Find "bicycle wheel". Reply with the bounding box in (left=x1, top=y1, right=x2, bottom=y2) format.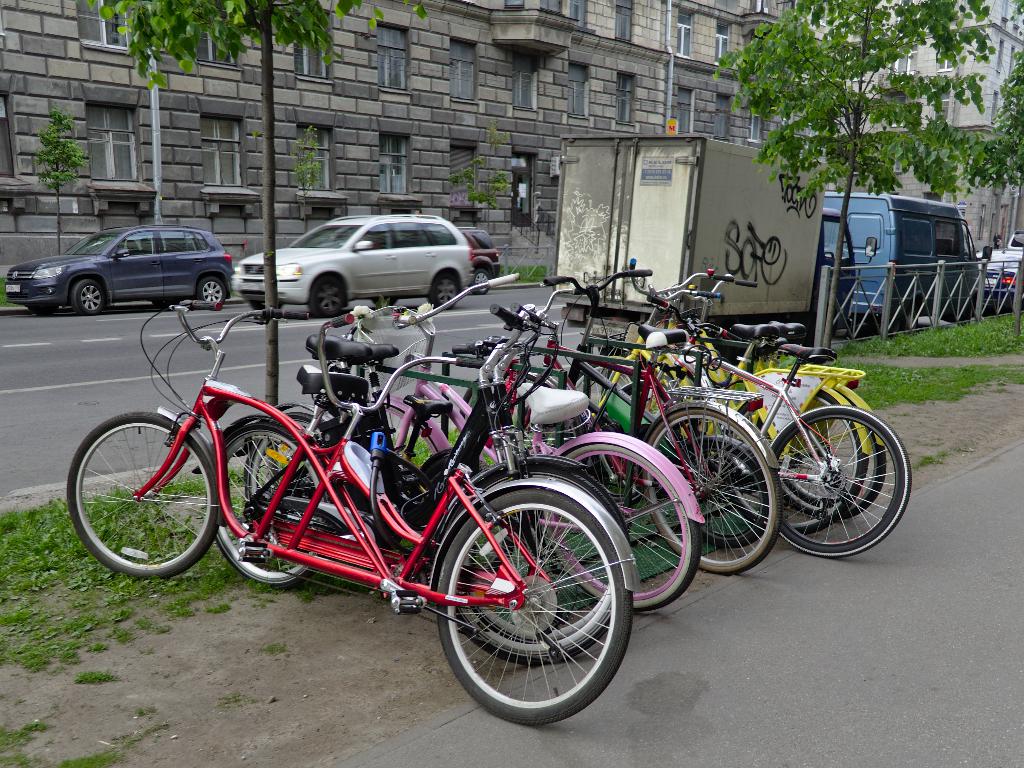
(left=435, top=479, right=630, bottom=728).
